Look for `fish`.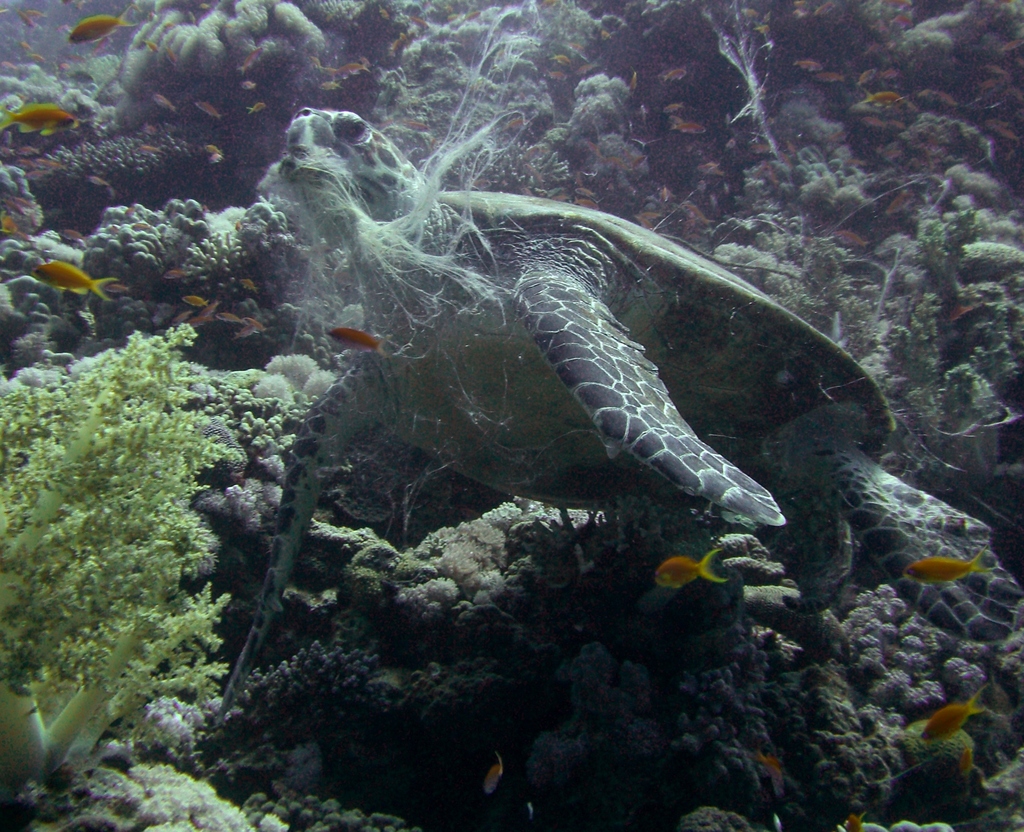
Found: bbox=[906, 556, 991, 584].
